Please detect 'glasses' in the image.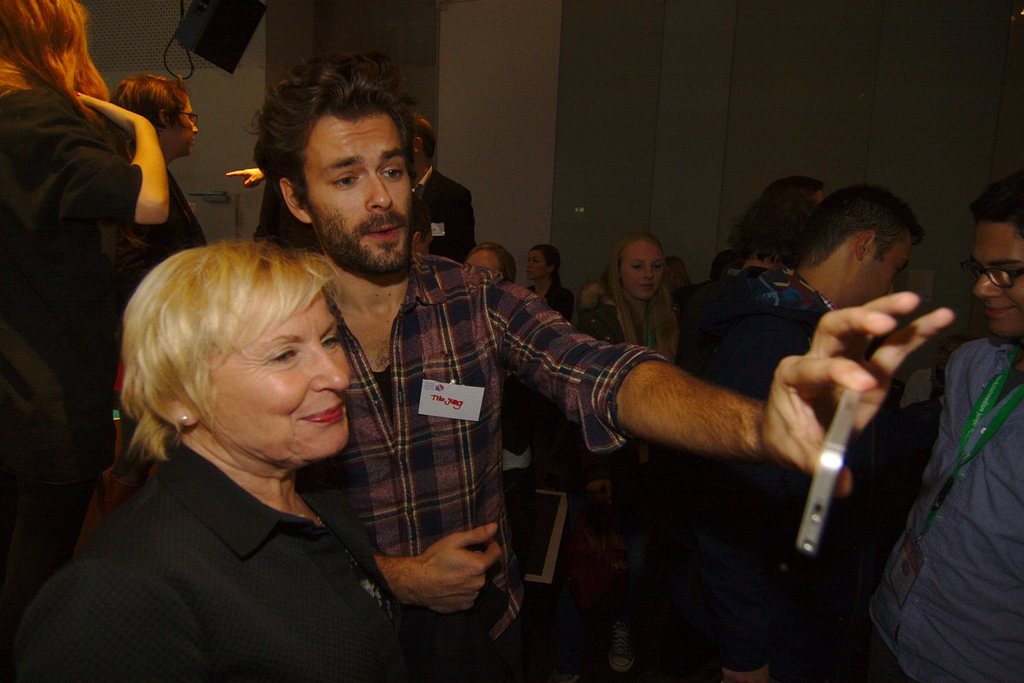
bbox=[177, 111, 196, 127].
